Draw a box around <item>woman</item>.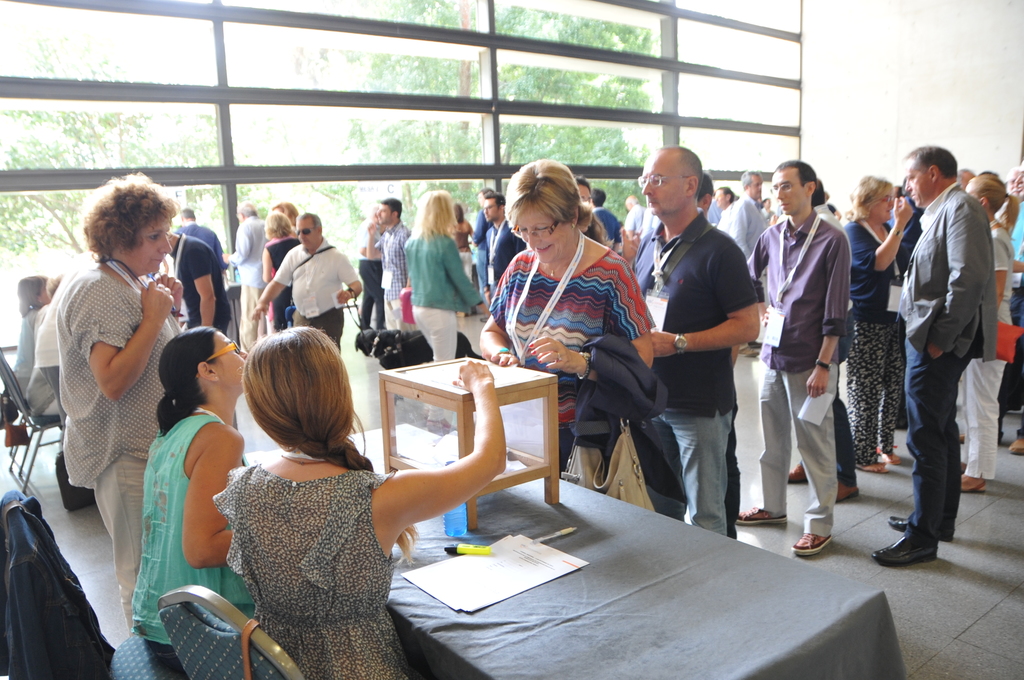
region(400, 186, 486, 358).
